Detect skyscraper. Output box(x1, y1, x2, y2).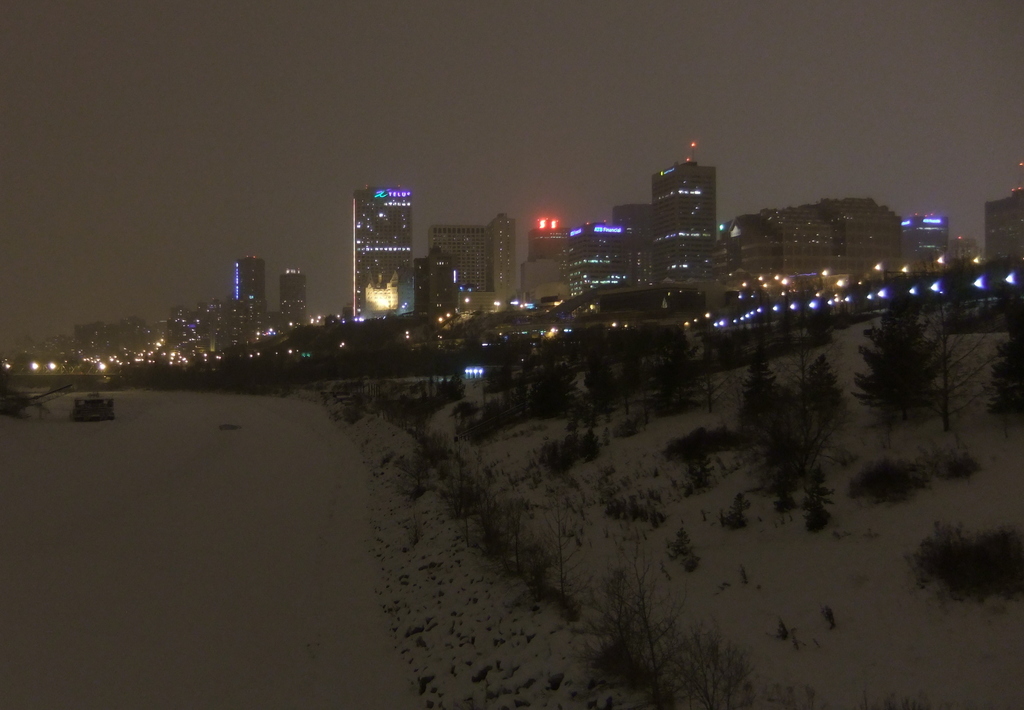
box(282, 271, 319, 338).
